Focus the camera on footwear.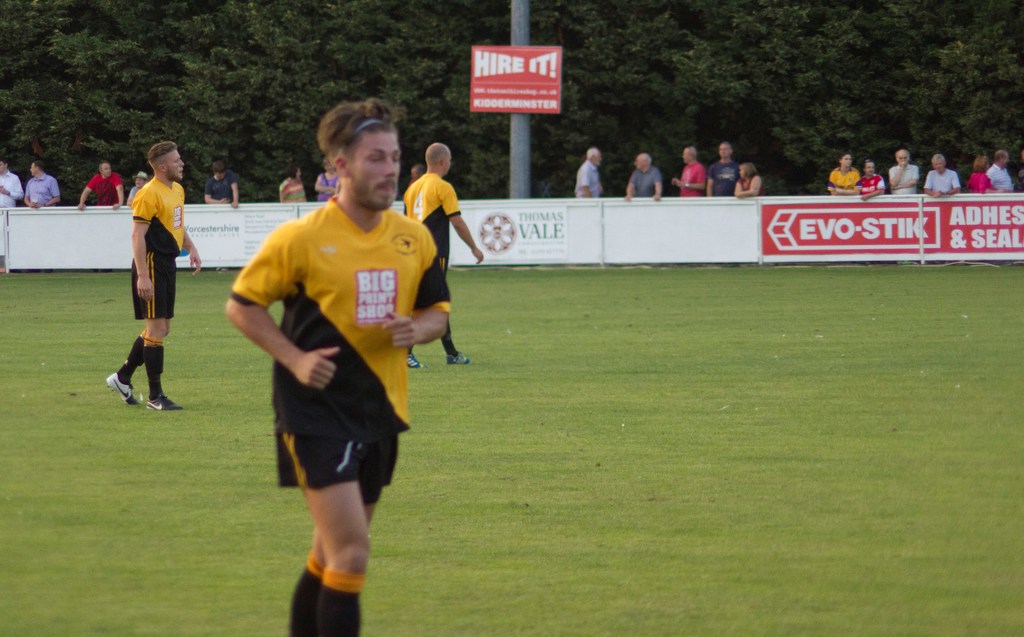
Focus region: detection(446, 350, 470, 368).
